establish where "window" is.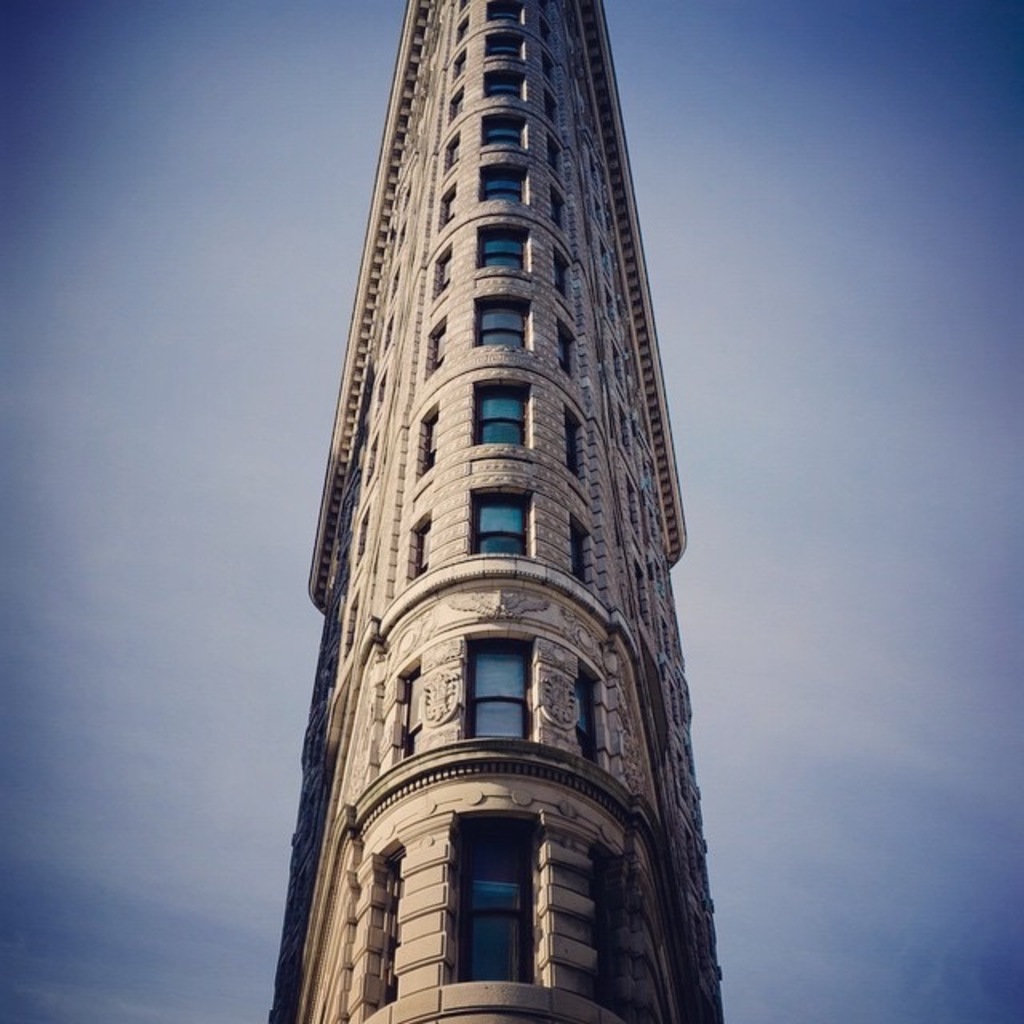
Established at (left=482, top=72, right=528, bottom=107).
